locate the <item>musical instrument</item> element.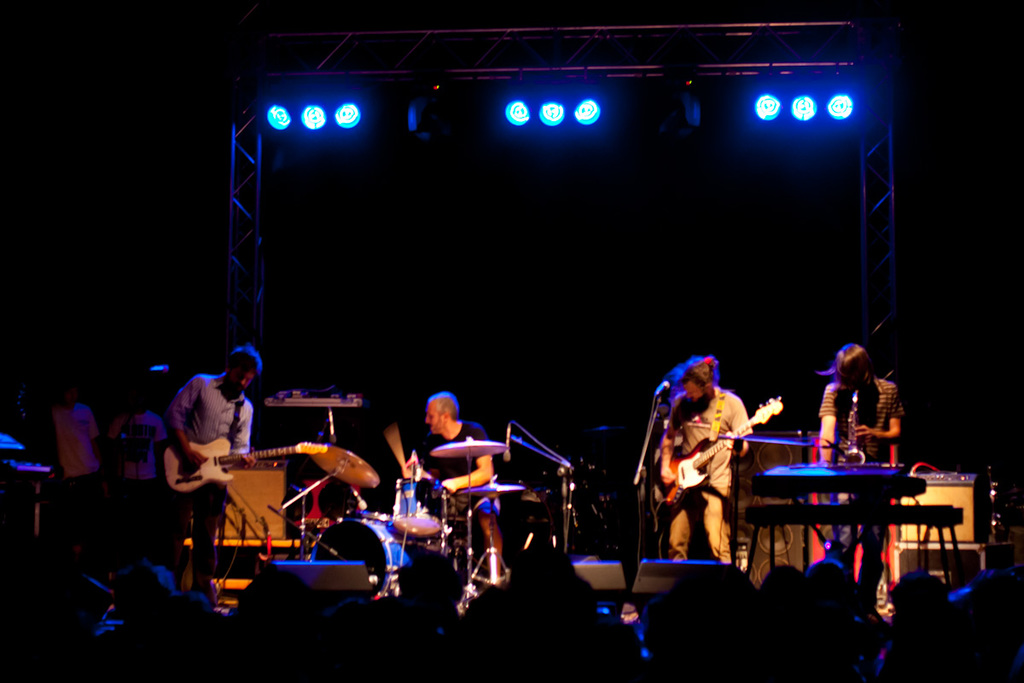
Element bbox: (160, 435, 337, 491).
